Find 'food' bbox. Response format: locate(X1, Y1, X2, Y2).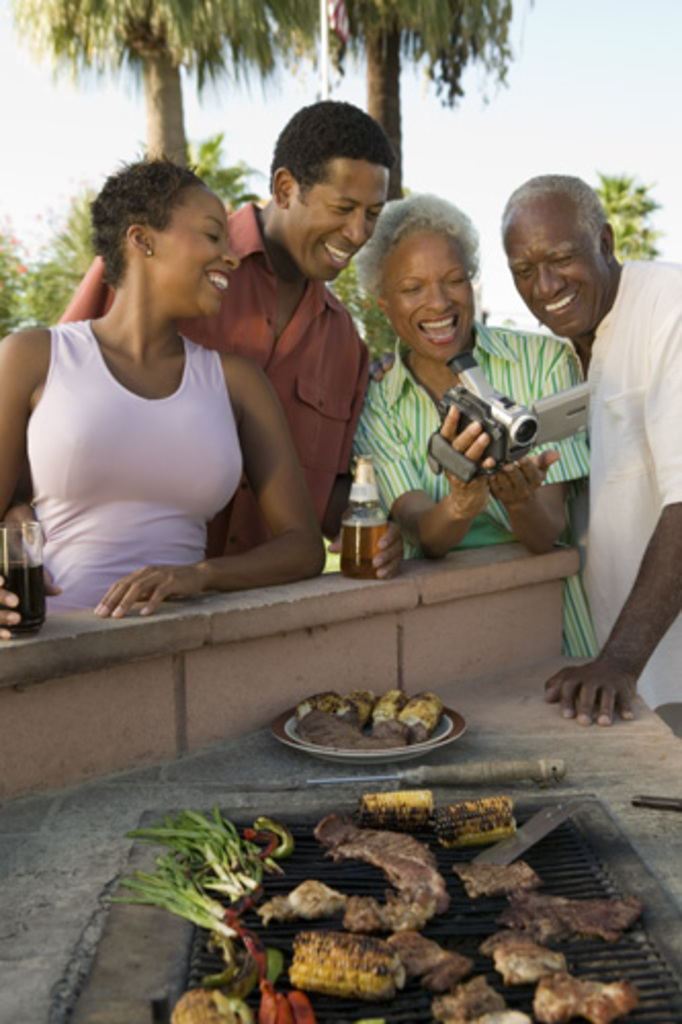
locate(428, 969, 506, 1022).
